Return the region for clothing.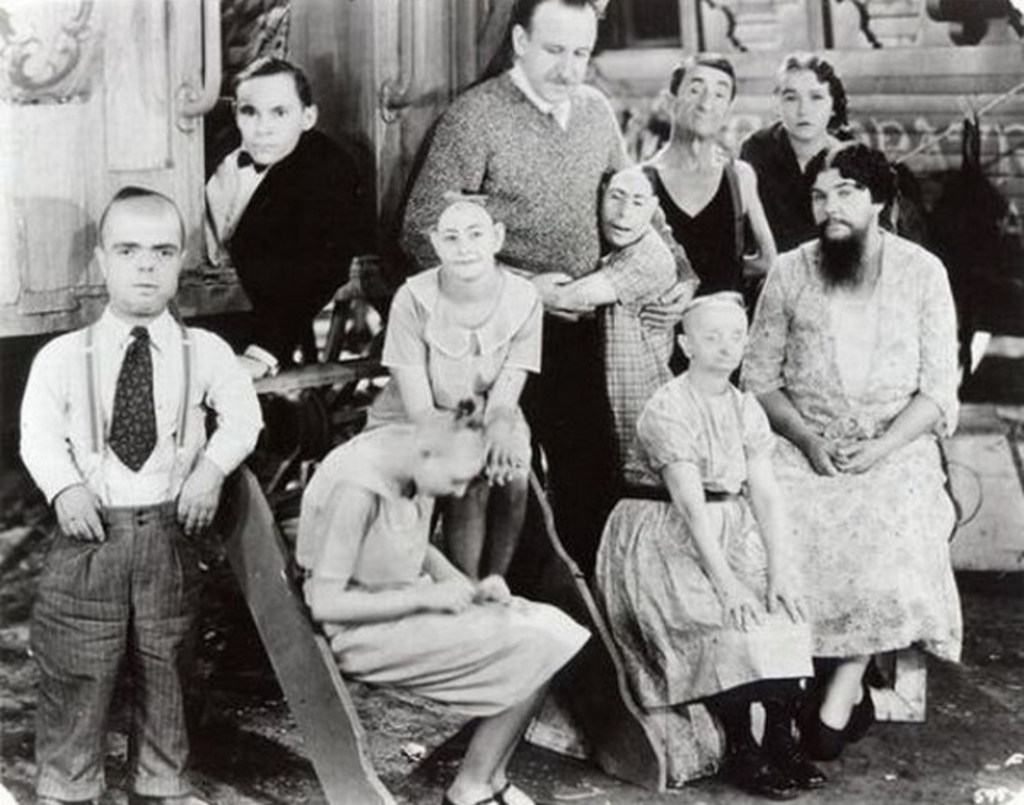
crop(606, 230, 685, 482).
